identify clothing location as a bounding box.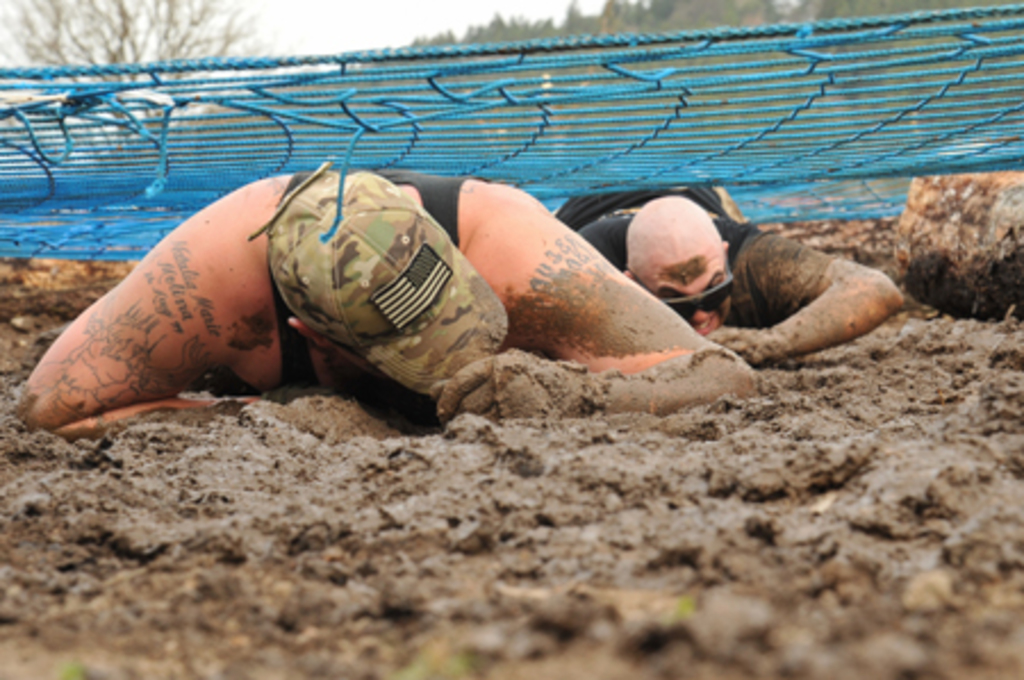
{"x1": 275, "y1": 173, "x2": 471, "y2": 387}.
